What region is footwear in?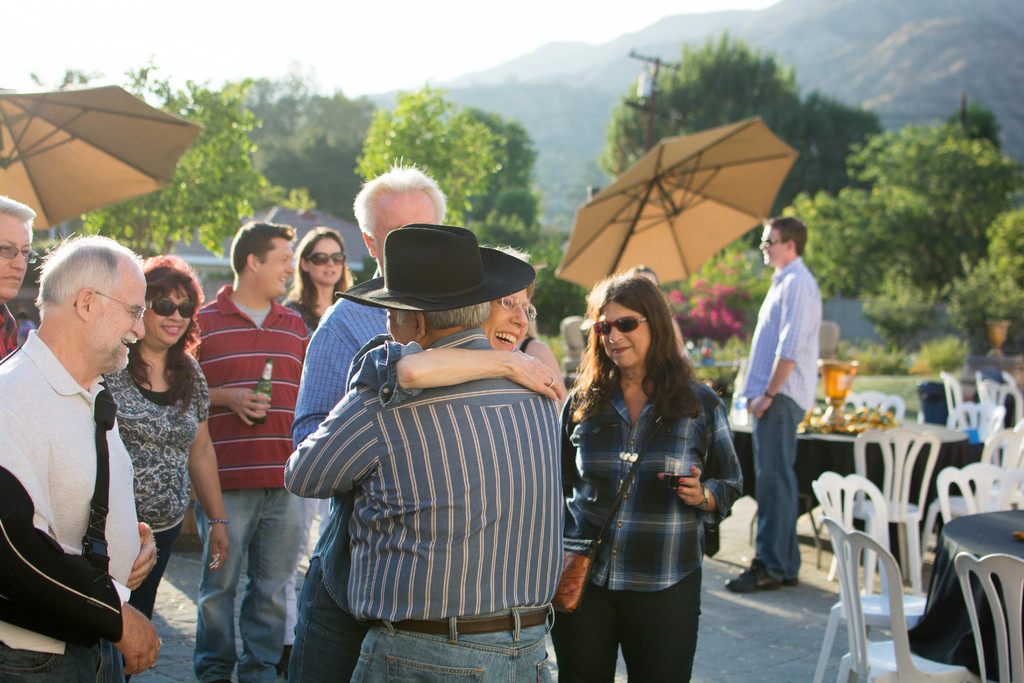
detection(781, 573, 799, 586).
